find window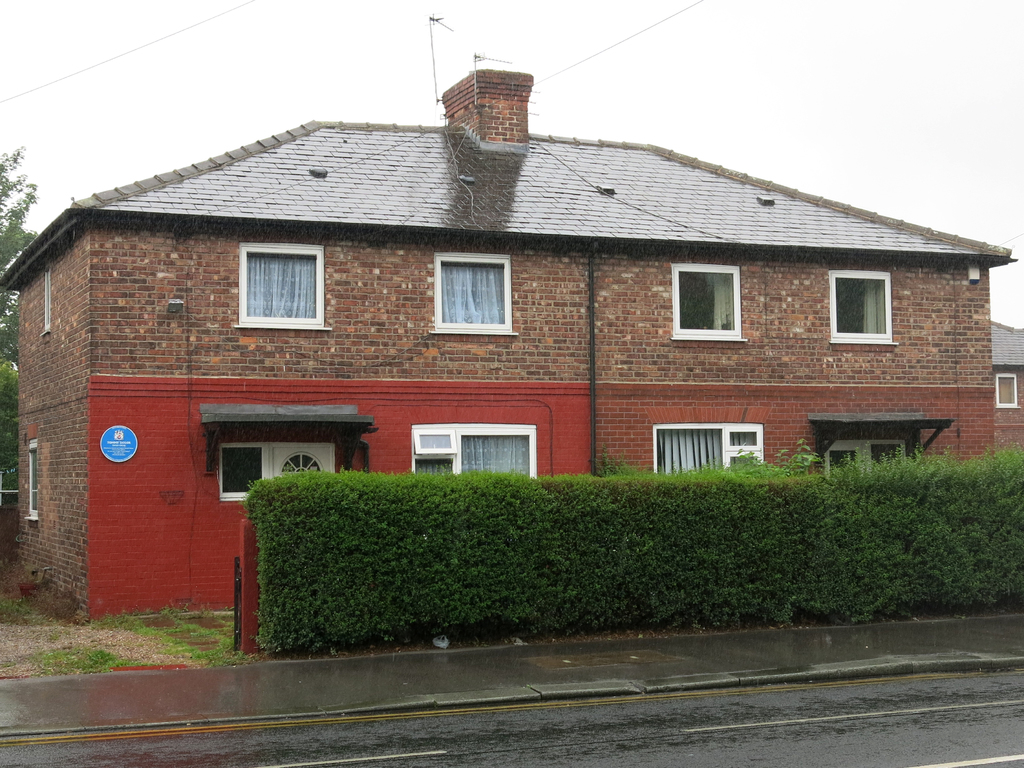
BBox(673, 262, 747, 344)
